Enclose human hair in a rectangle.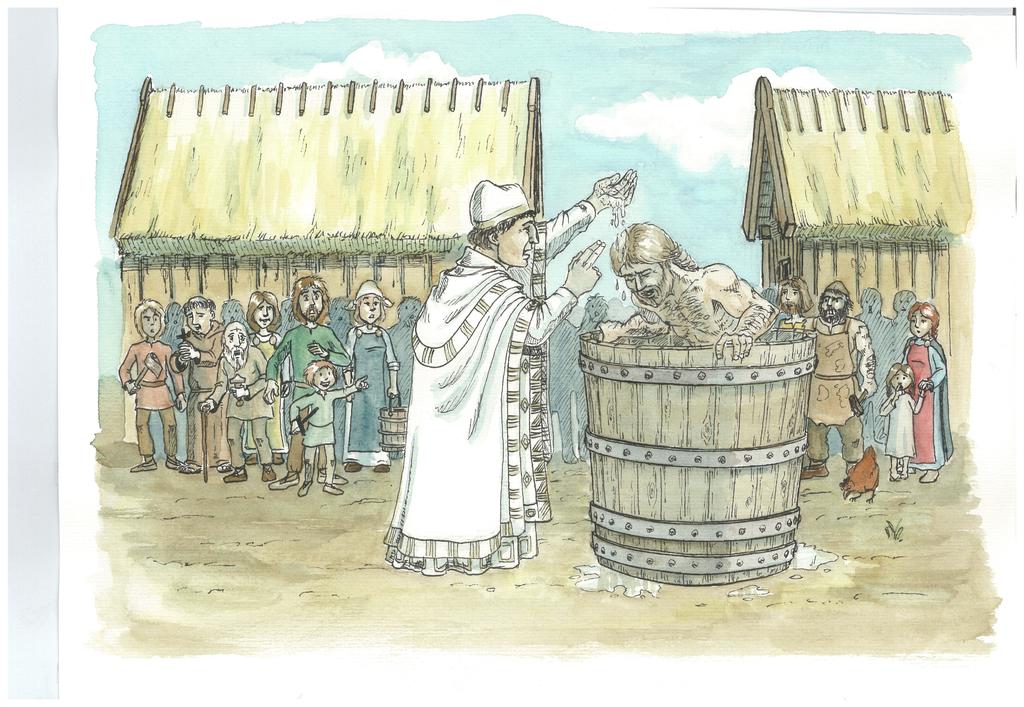
bbox(908, 302, 938, 339).
